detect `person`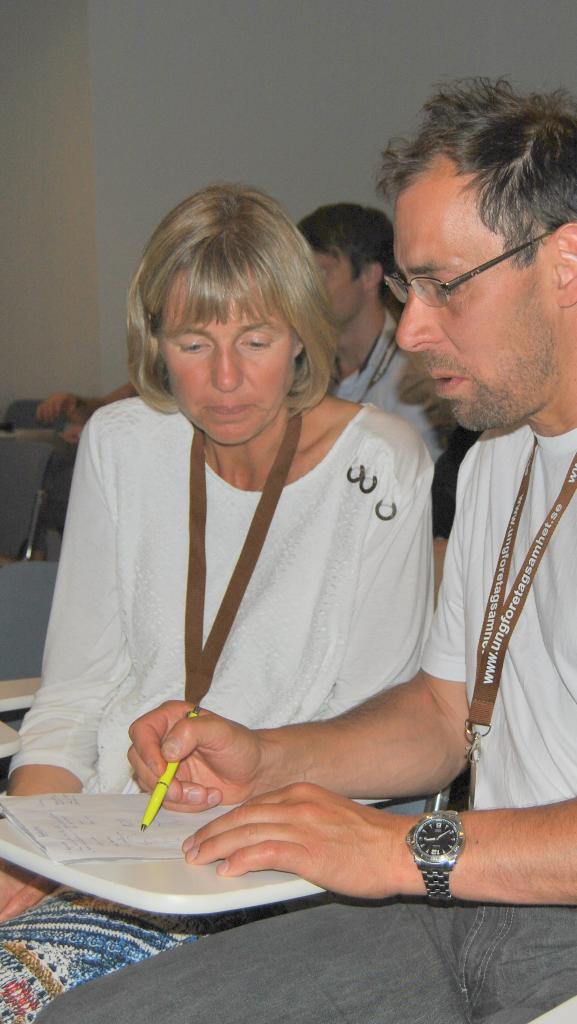
BBox(297, 195, 457, 477)
